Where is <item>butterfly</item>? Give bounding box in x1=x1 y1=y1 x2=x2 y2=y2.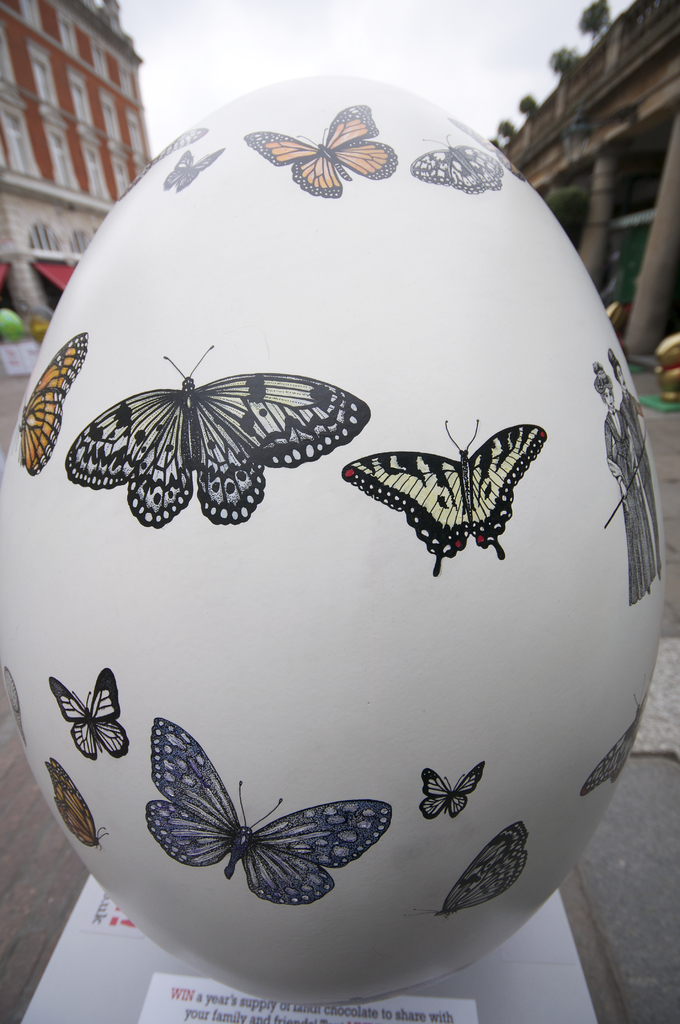
x1=0 y1=669 x2=28 y2=740.
